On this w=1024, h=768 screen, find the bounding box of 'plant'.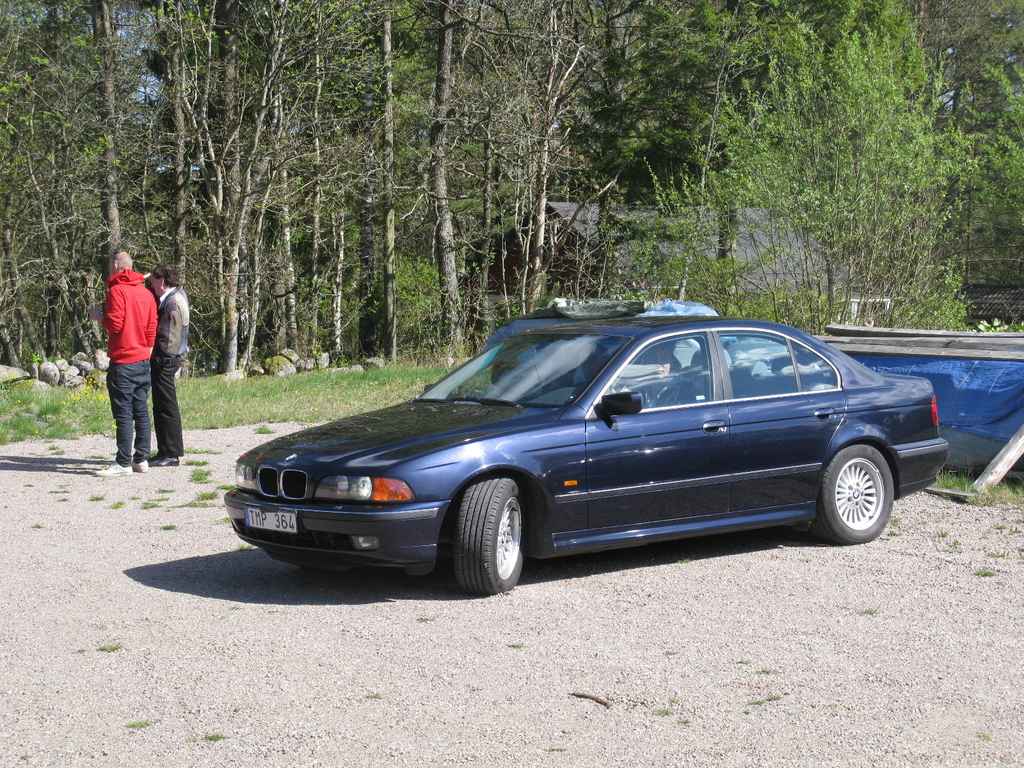
Bounding box: x1=195, y1=490, x2=220, y2=500.
